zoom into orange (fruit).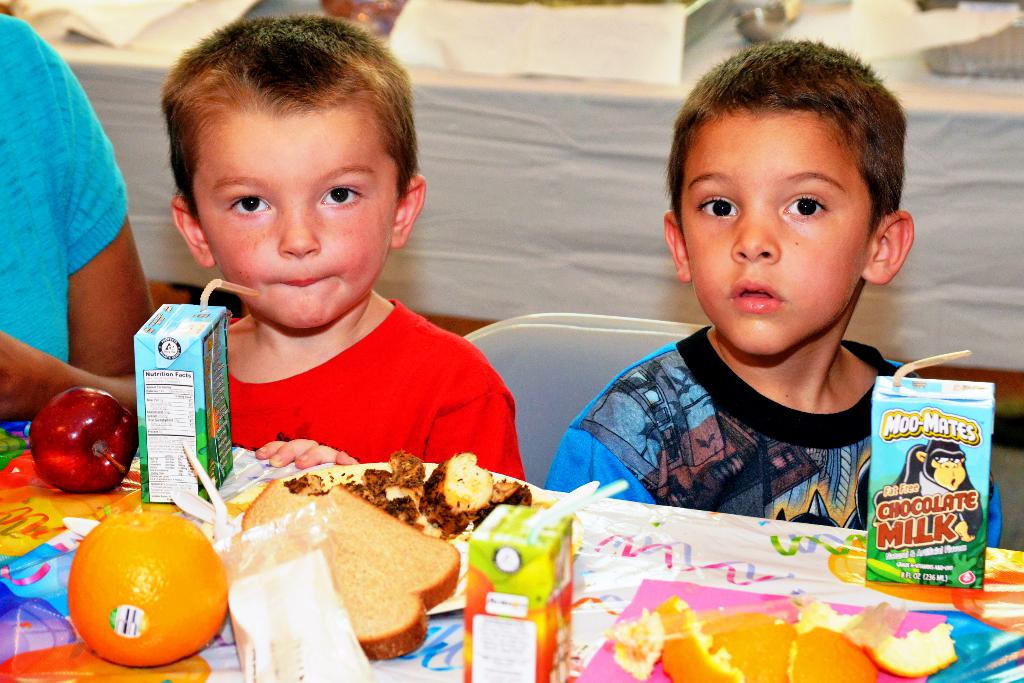
Zoom target: {"left": 70, "top": 513, "right": 227, "bottom": 663}.
